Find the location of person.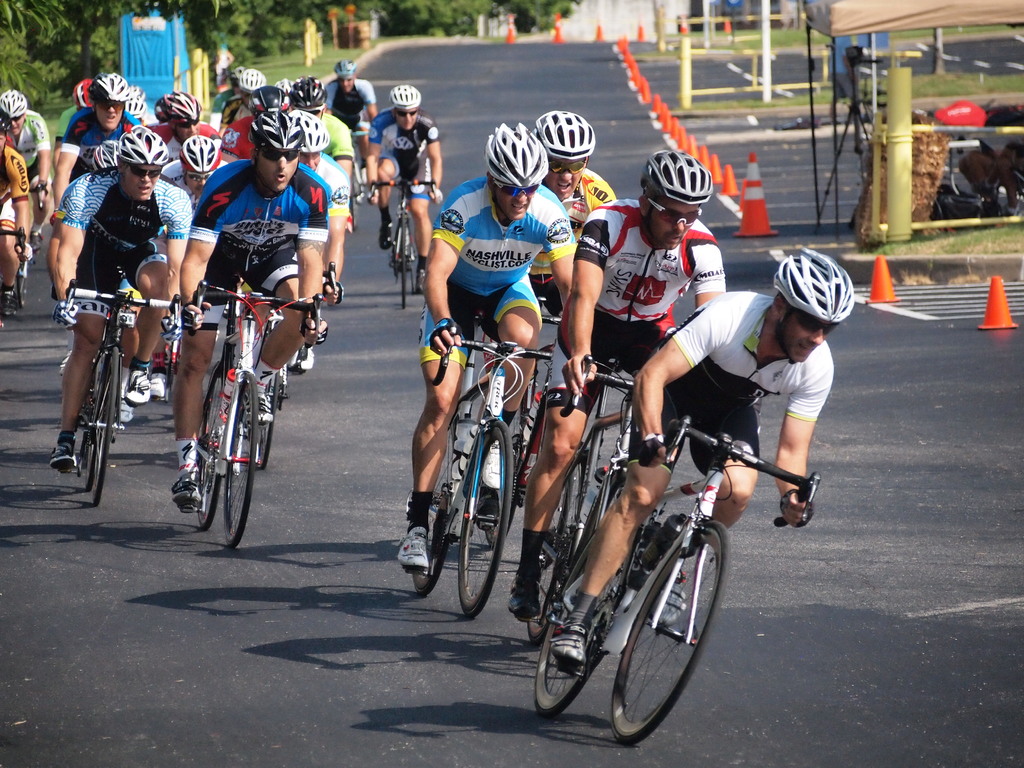
Location: [538,241,860,668].
